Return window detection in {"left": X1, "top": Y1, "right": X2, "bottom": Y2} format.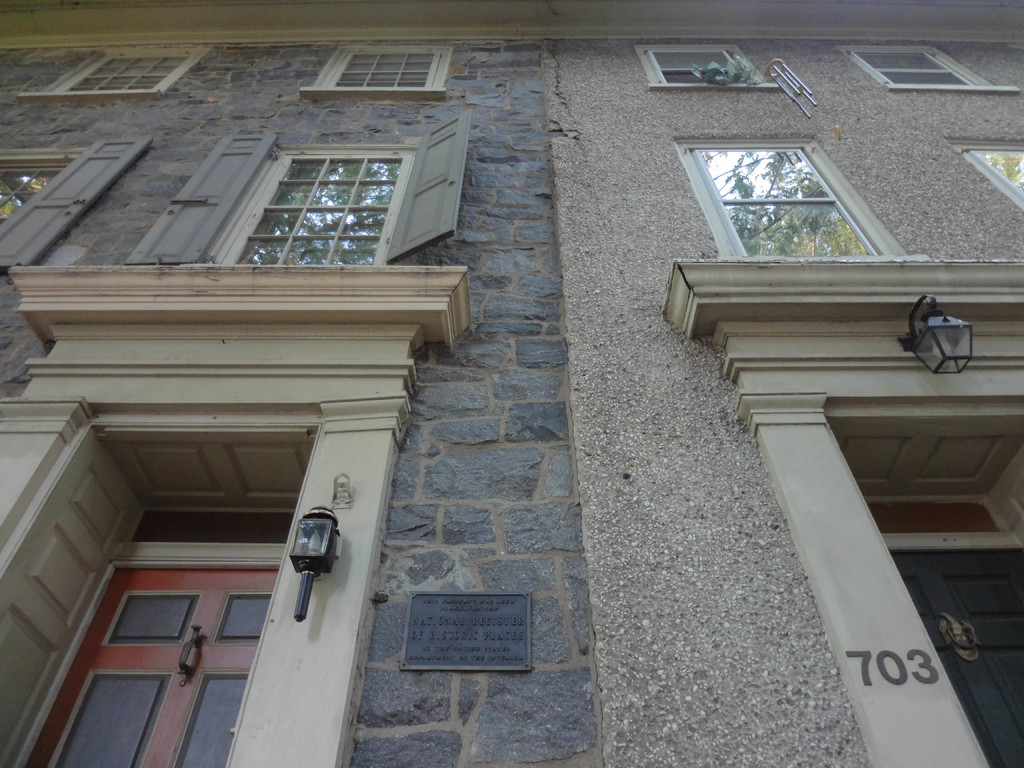
{"left": 865, "top": 501, "right": 1002, "bottom": 533}.
